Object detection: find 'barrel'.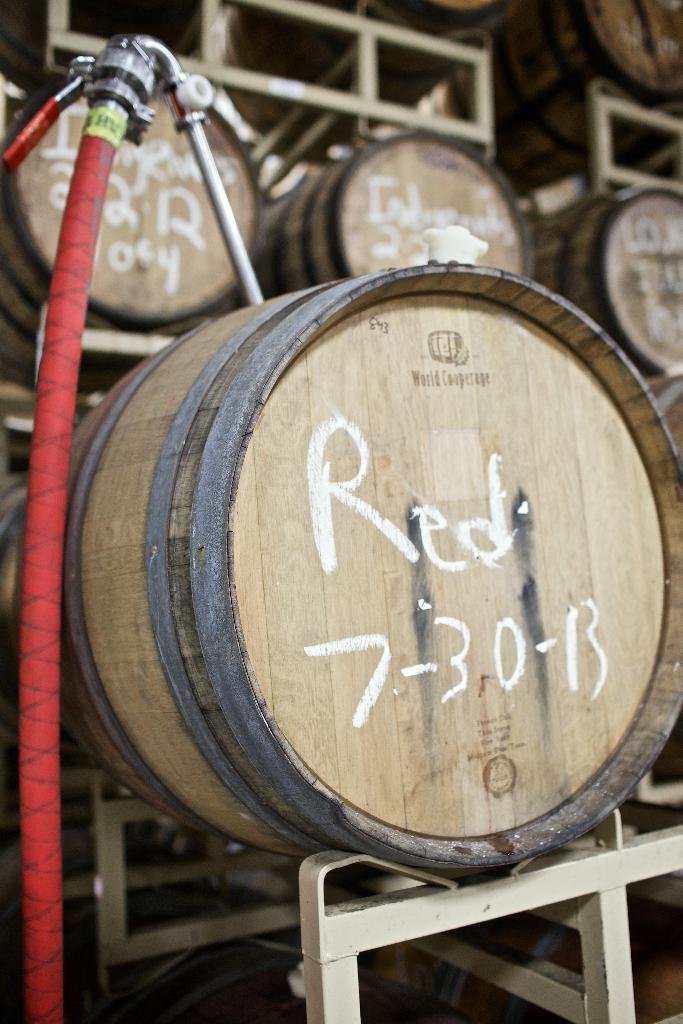
{"left": 270, "top": 144, "right": 561, "bottom": 291}.
